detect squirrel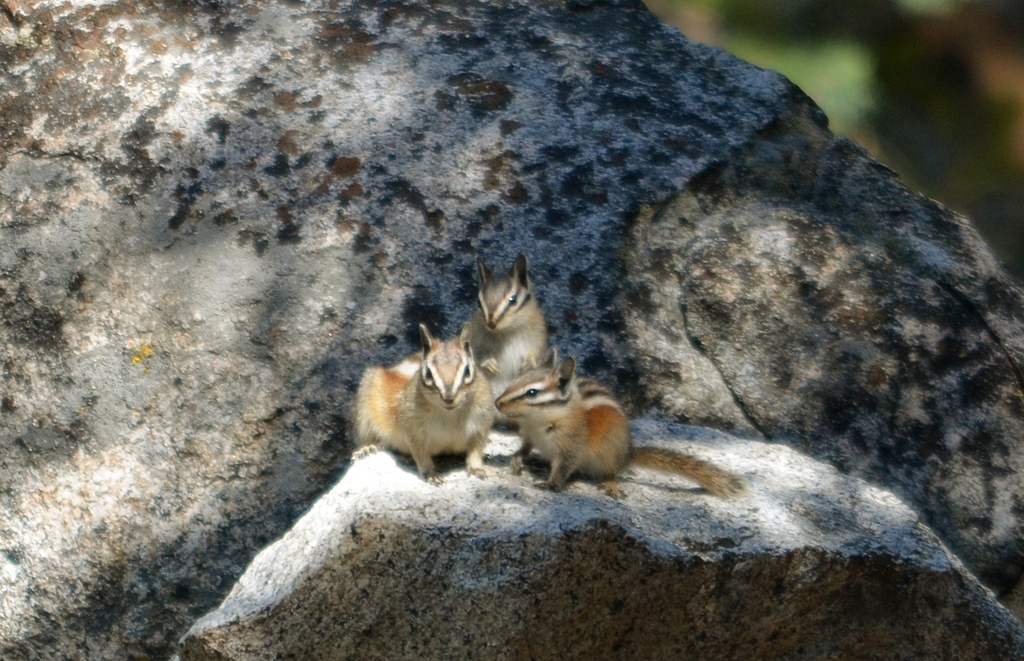
rect(493, 346, 745, 500)
